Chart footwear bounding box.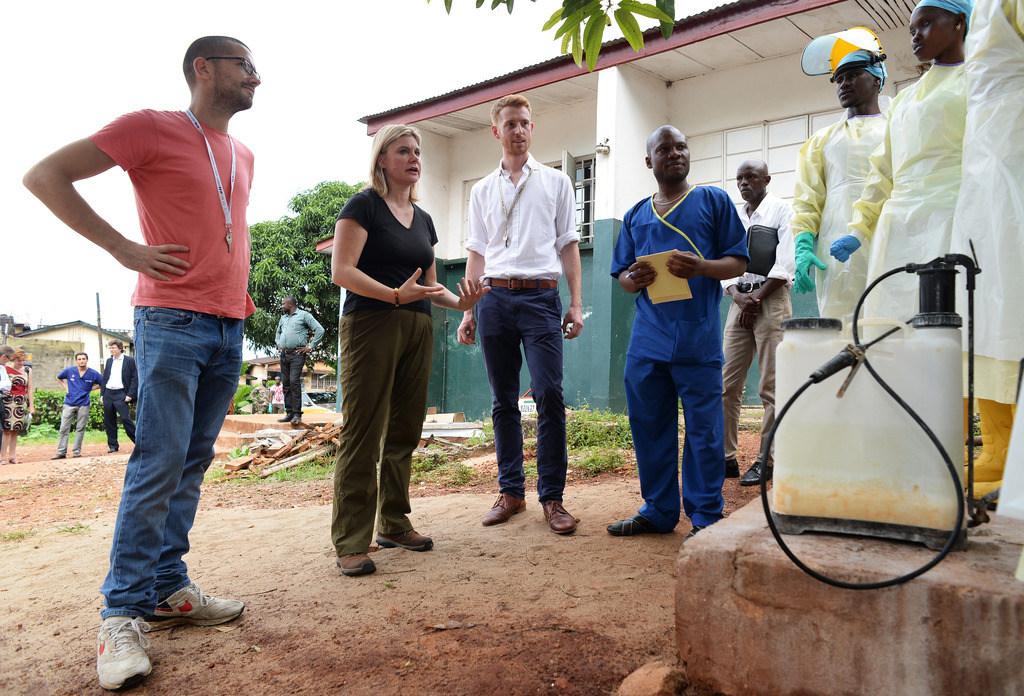
Charted: {"left": 739, "top": 456, "right": 776, "bottom": 488}.
